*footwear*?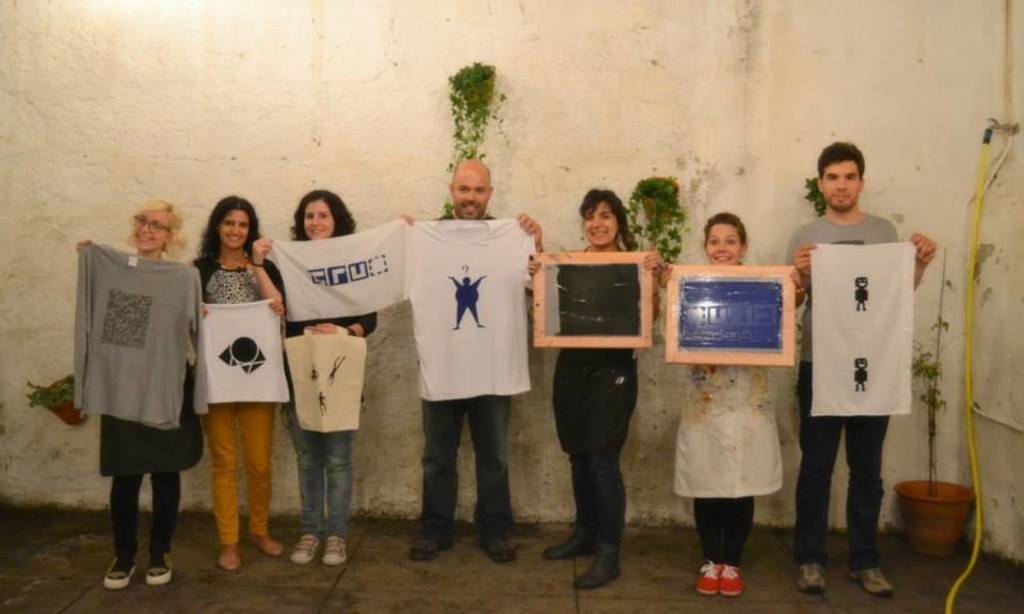
{"left": 214, "top": 540, "right": 243, "bottom": 573}
